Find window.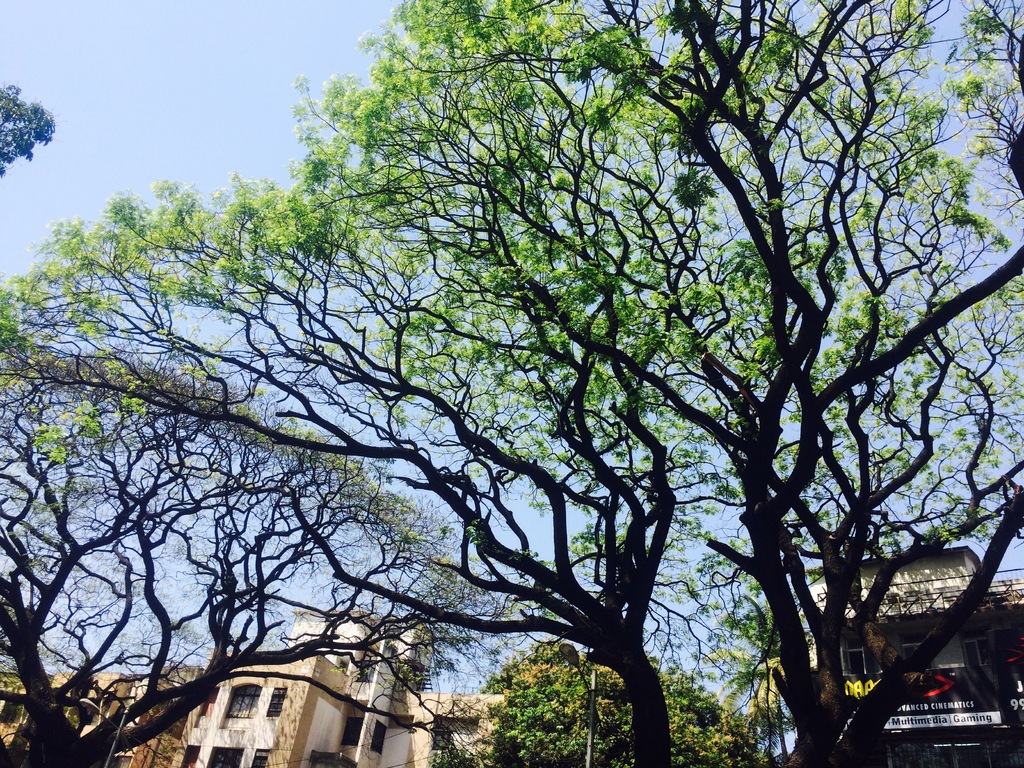
249:746:271:767.
